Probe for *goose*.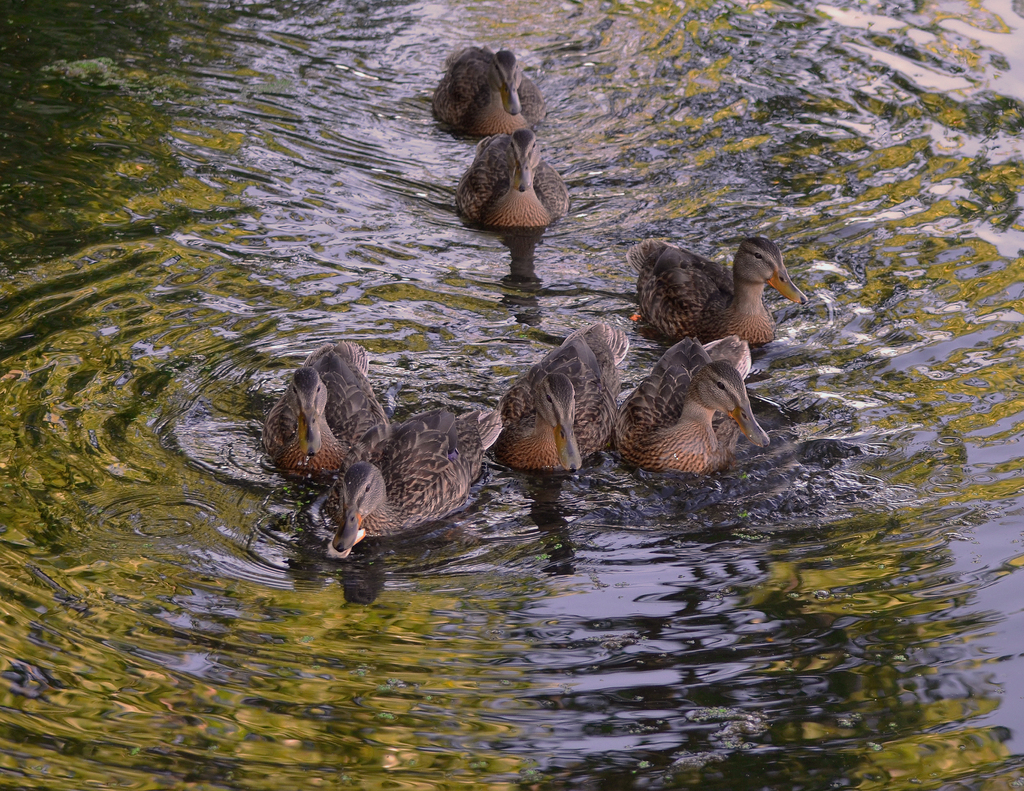
Probe result: x1=435 y1=40 x2=540 y2=140.
